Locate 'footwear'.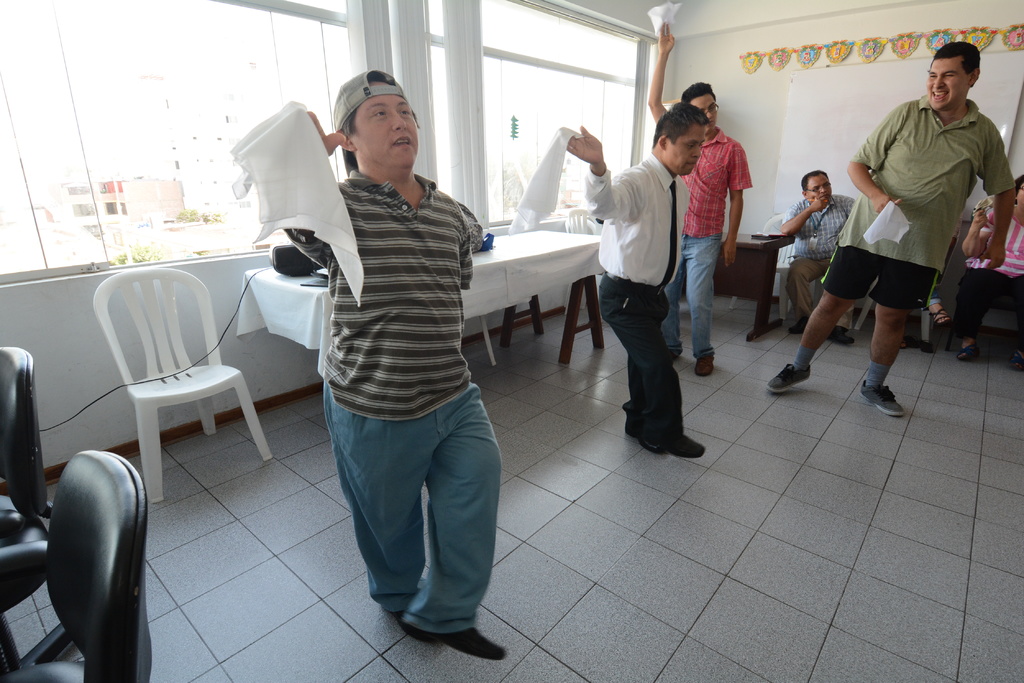
Bounding box: (956,342,971,359).
